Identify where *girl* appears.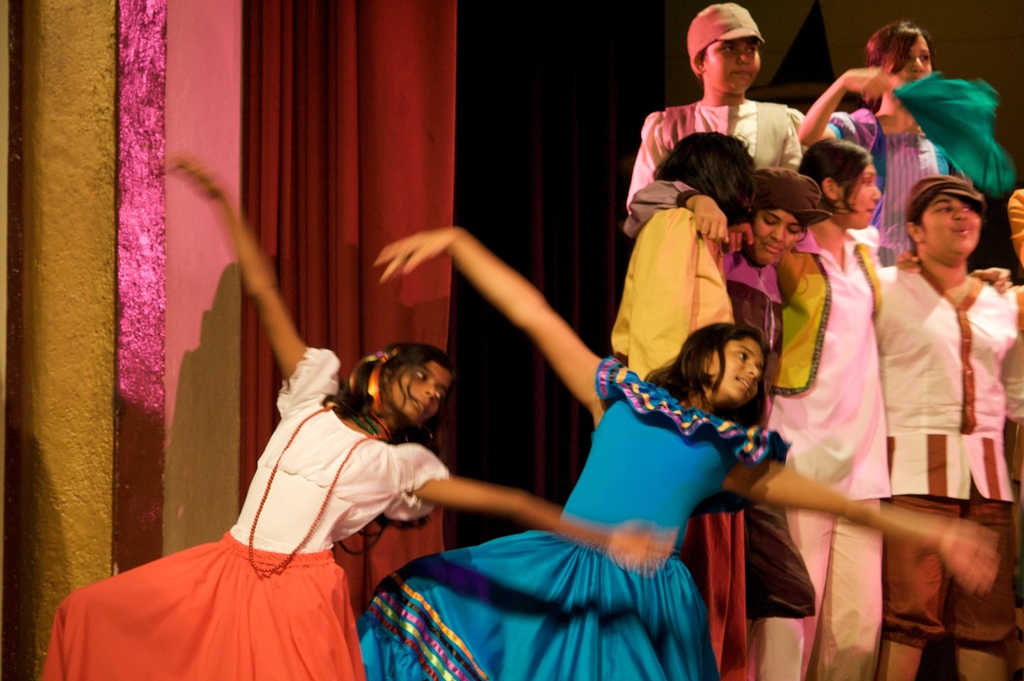
Appears at [42, 152, 676, 680].
